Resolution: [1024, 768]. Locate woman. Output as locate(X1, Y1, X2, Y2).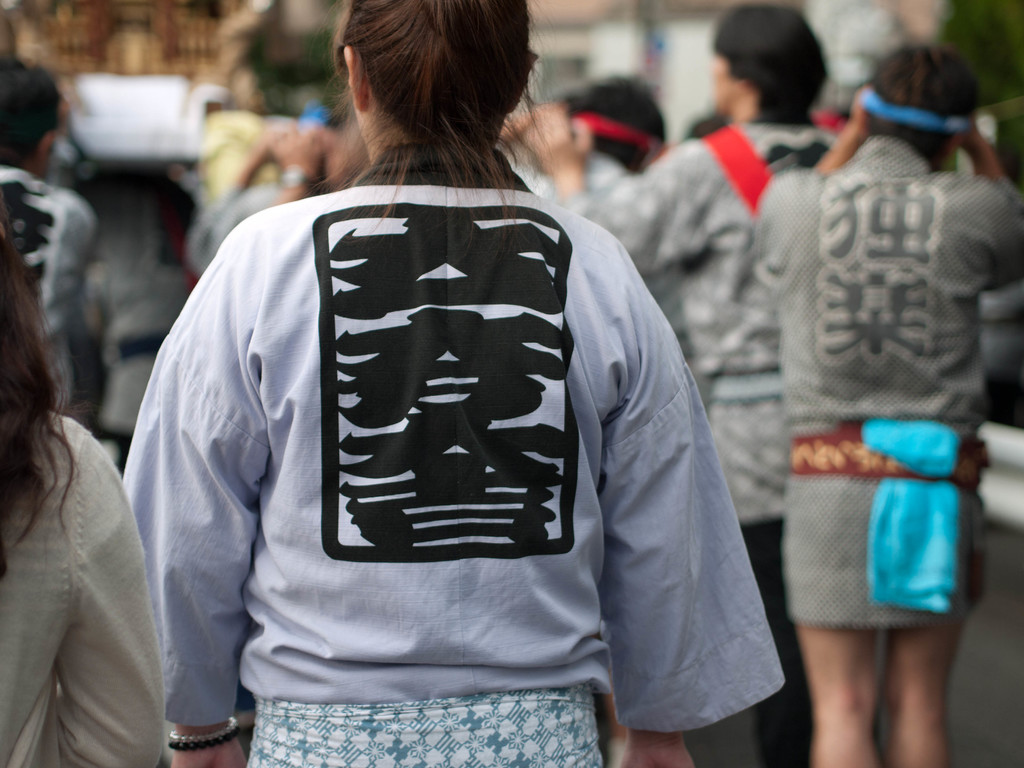
locate(0, 214, 169, 767).
